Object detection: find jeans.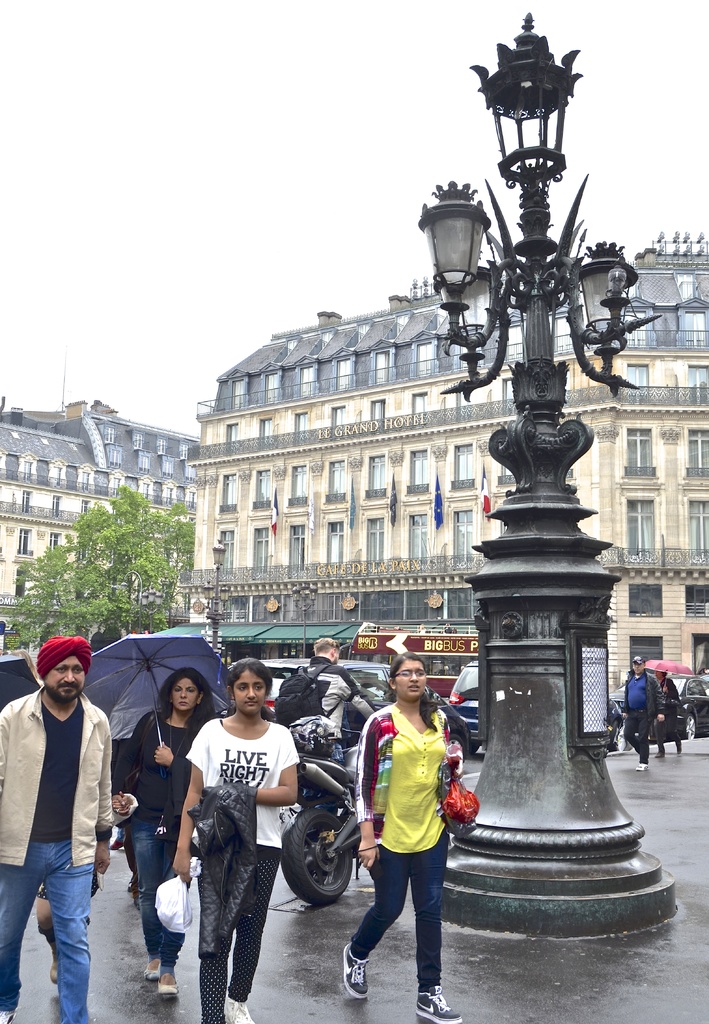
344/844/444/986.
